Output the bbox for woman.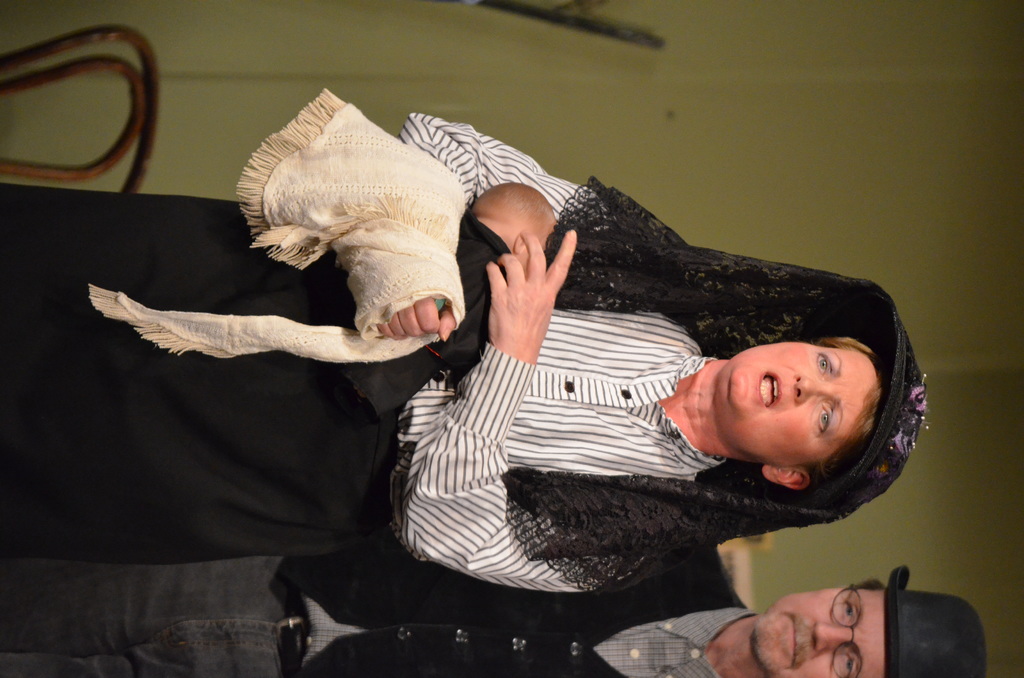
[151,122,858,646].
